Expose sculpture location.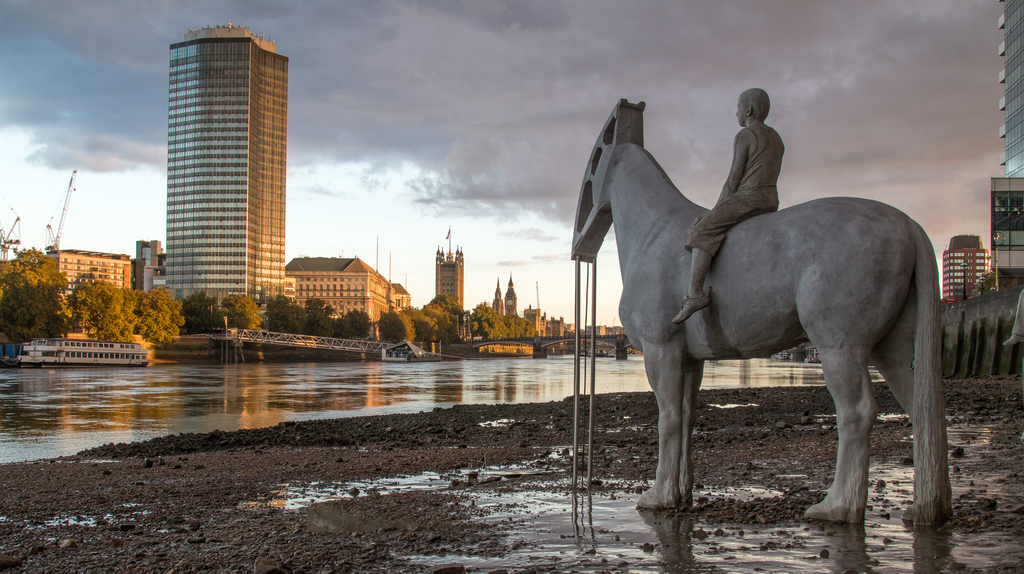
Exposed at pyautogui.locateOnScreen(541, 124, 958, 527).
